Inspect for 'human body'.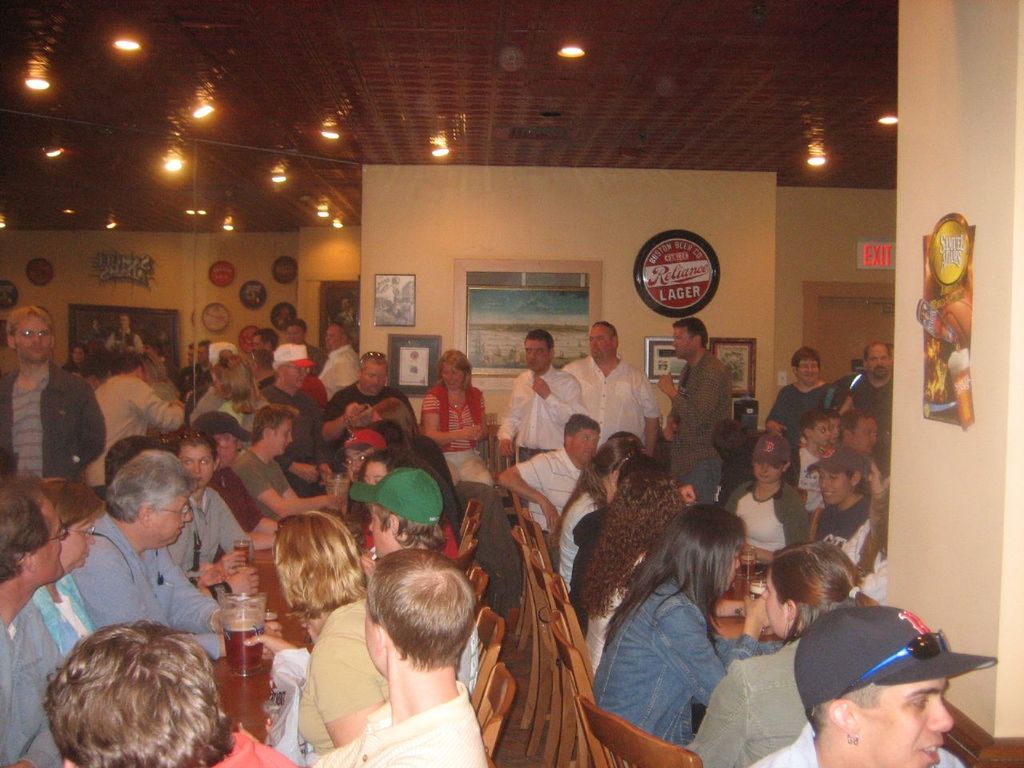
Inspection: Rect(417, 353, 491, 491).
